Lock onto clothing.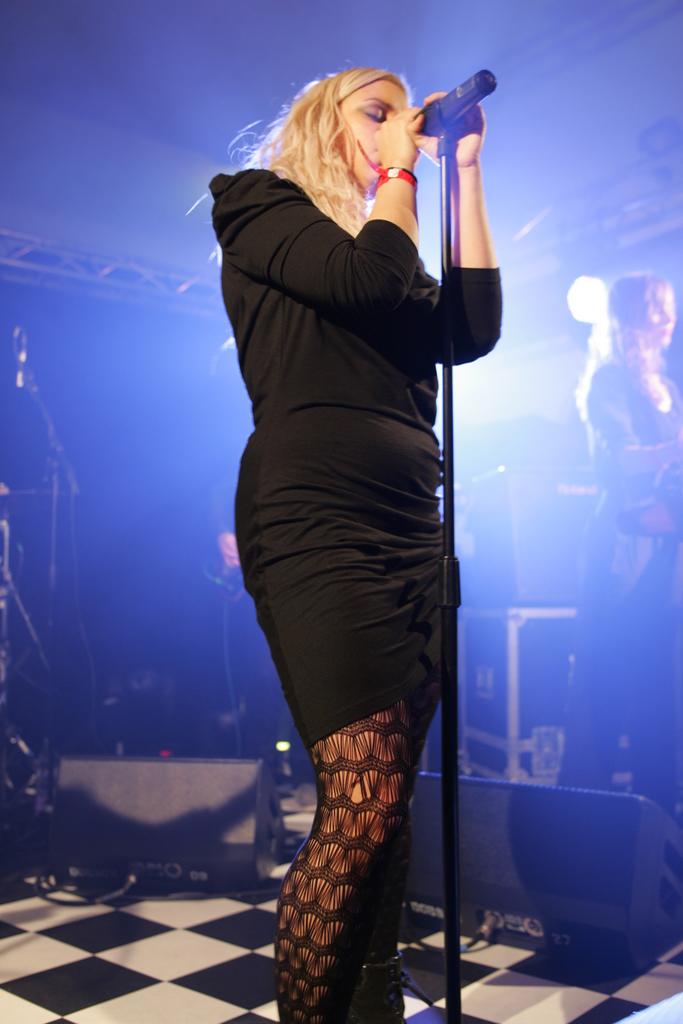
Locked: crop(611, 993, 682, 1023).
